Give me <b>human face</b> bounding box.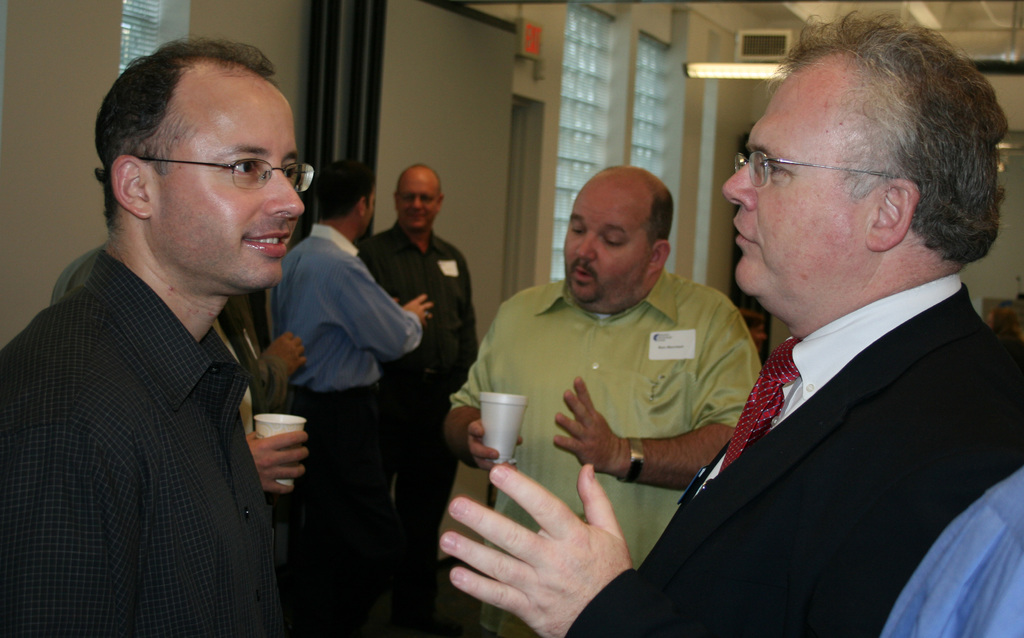
detection(722, 76, 867, 298).
